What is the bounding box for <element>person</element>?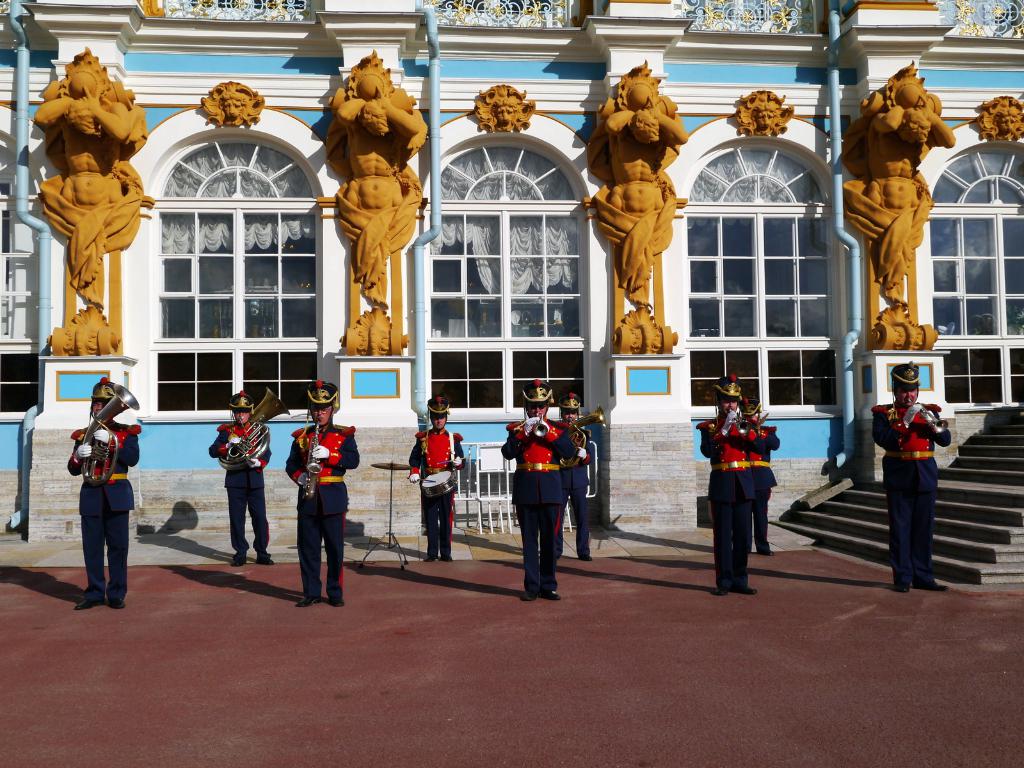
<bbox>555, 392, 588, 554</bbox>.
